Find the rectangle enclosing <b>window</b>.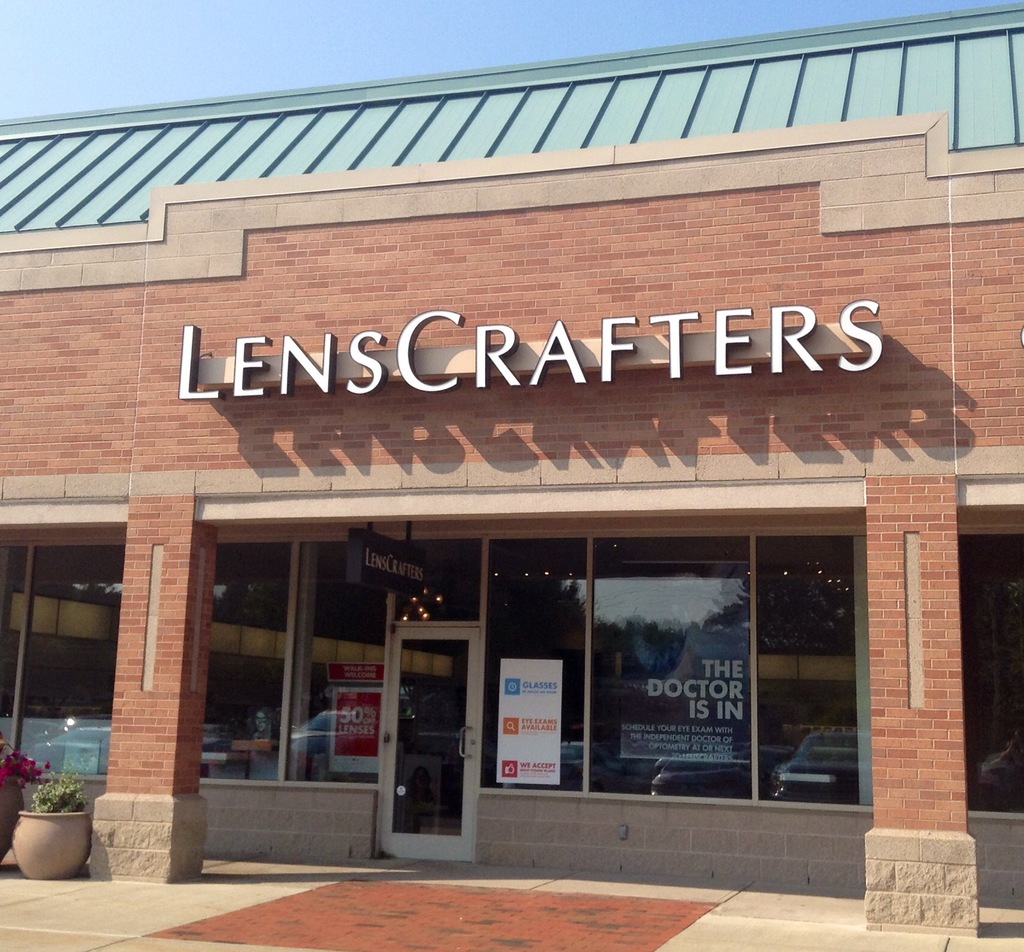
<box>0,537,26,749</box>.
